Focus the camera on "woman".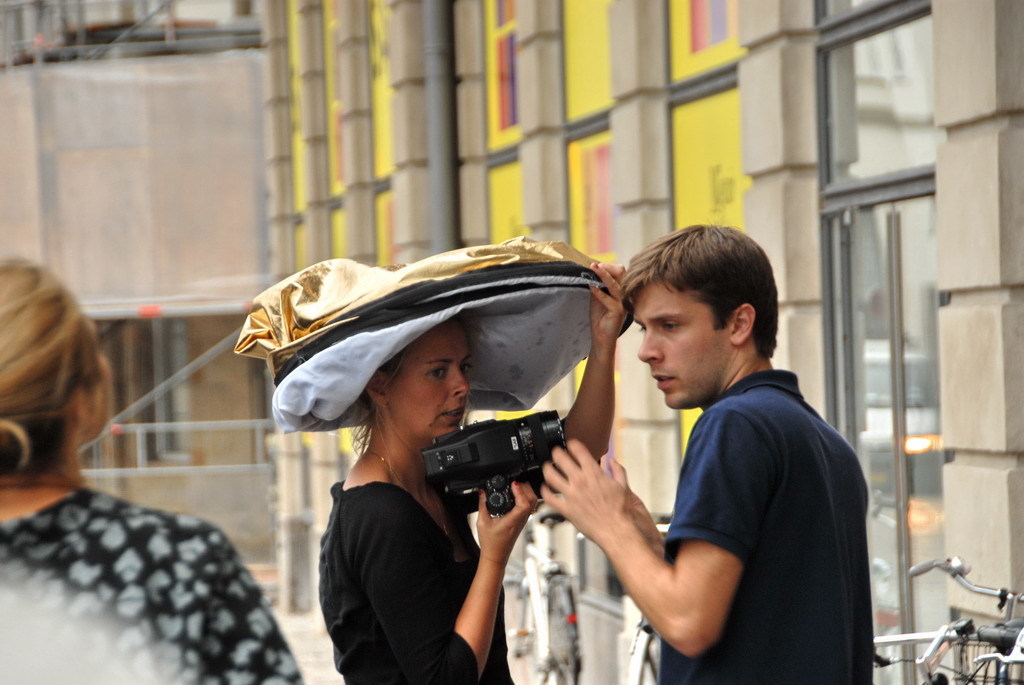
Focus region: box=[0, 262, 301, 684].
